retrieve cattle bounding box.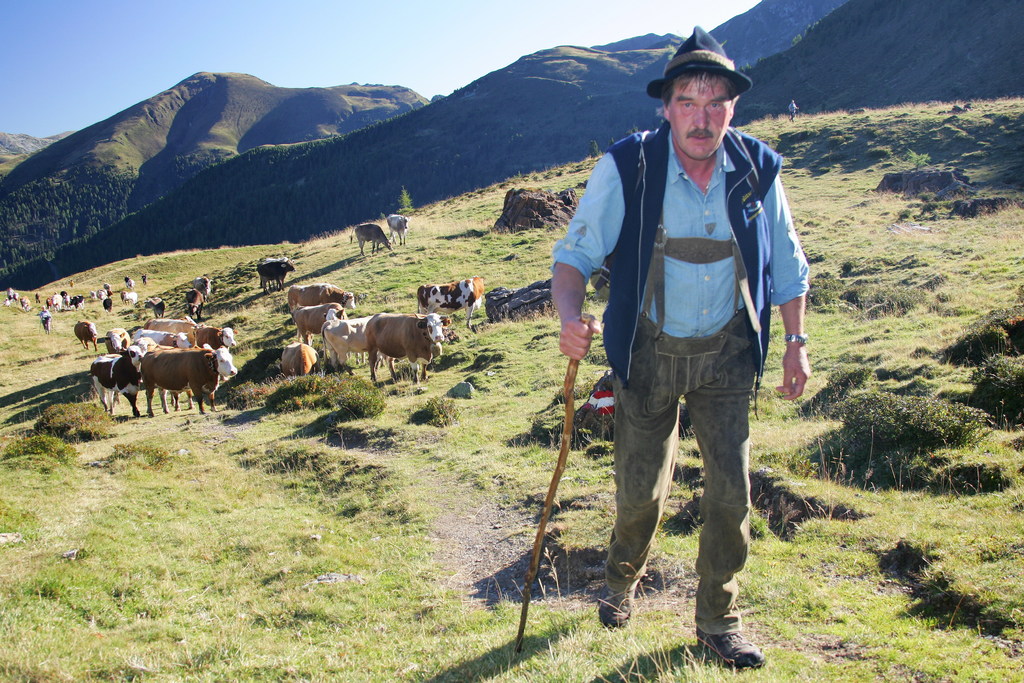
Bounding box: (x1=320, y1=315, x2=391, y2=370).
